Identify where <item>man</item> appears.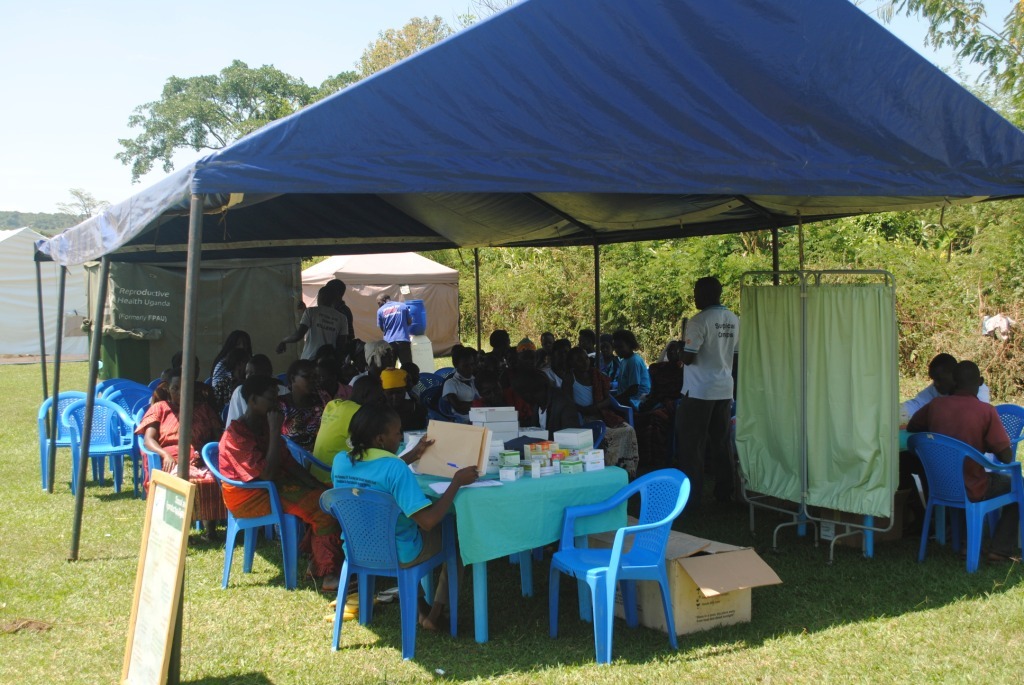
Appears at crop(375, 283, 427, 374).
